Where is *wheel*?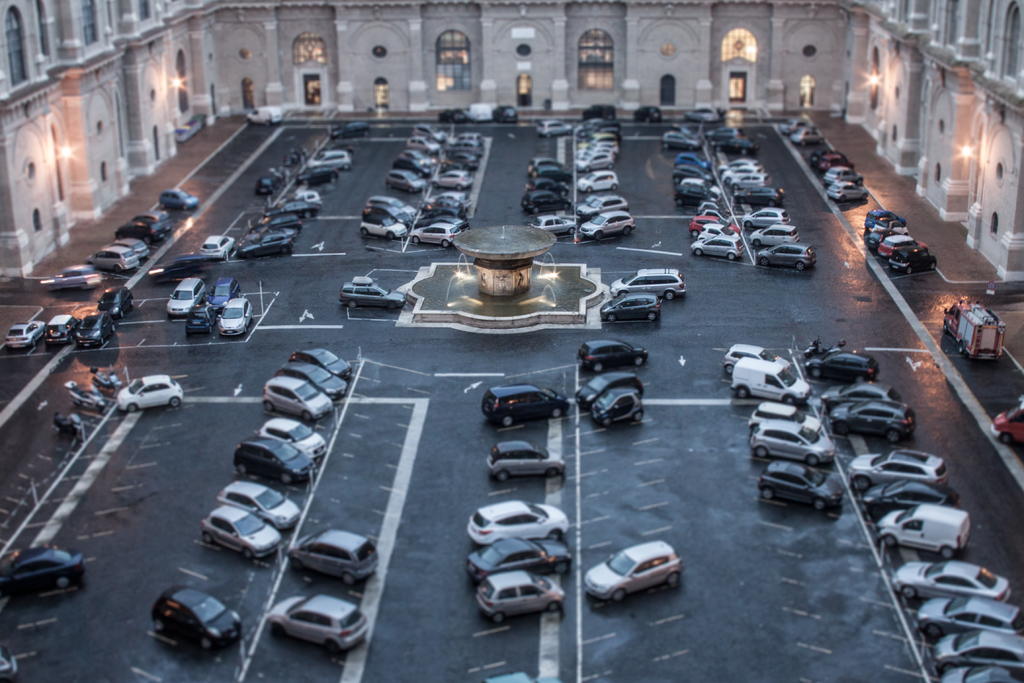
Rect(589, 365, 605, 373).
